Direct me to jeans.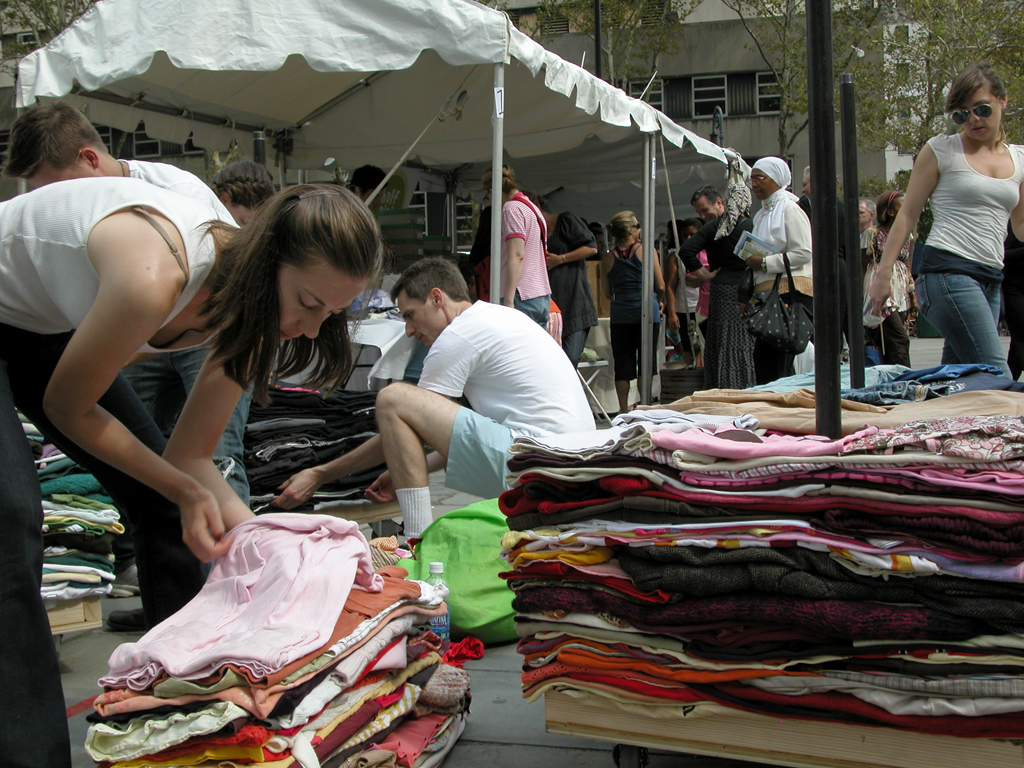
Direction: <region>919, 249, 1008, 368</region>.
